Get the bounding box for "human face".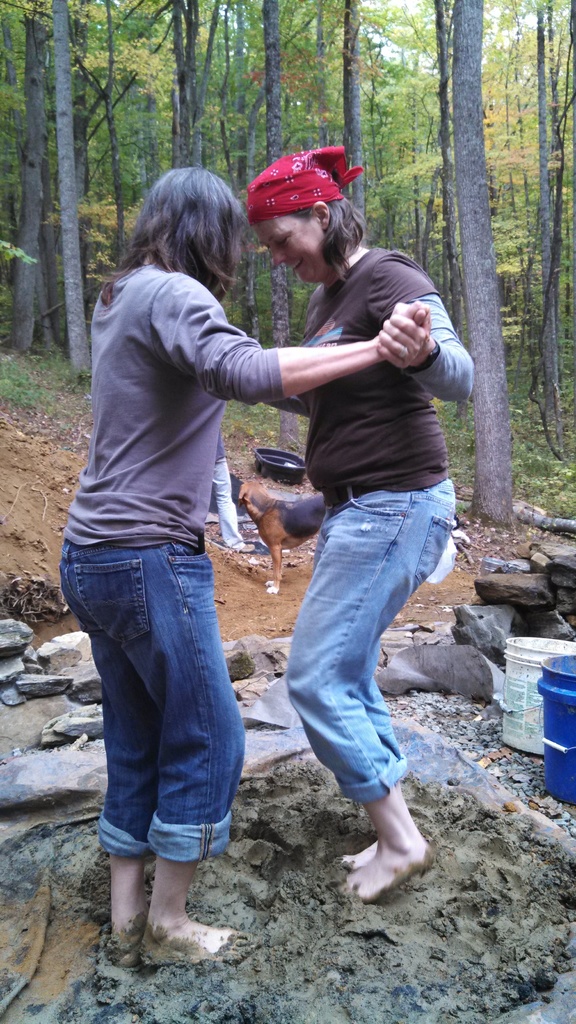
<region>253, 223, 324, 285</region>.
